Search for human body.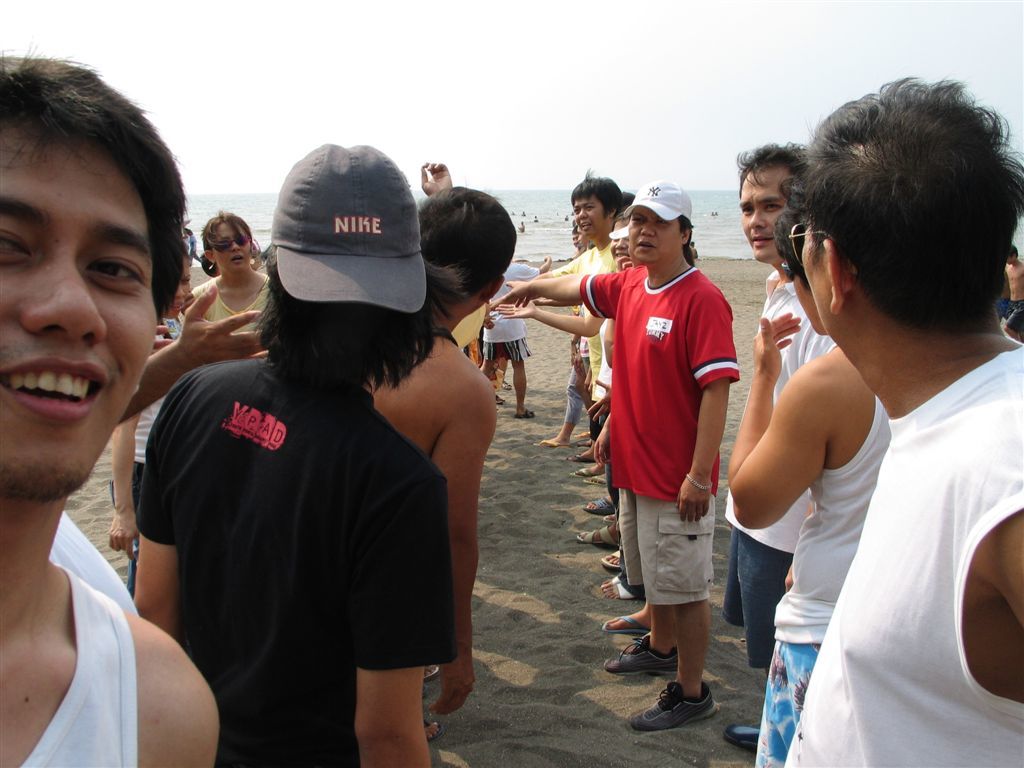
Found at <region>197, 217, 278, 333</region>.
